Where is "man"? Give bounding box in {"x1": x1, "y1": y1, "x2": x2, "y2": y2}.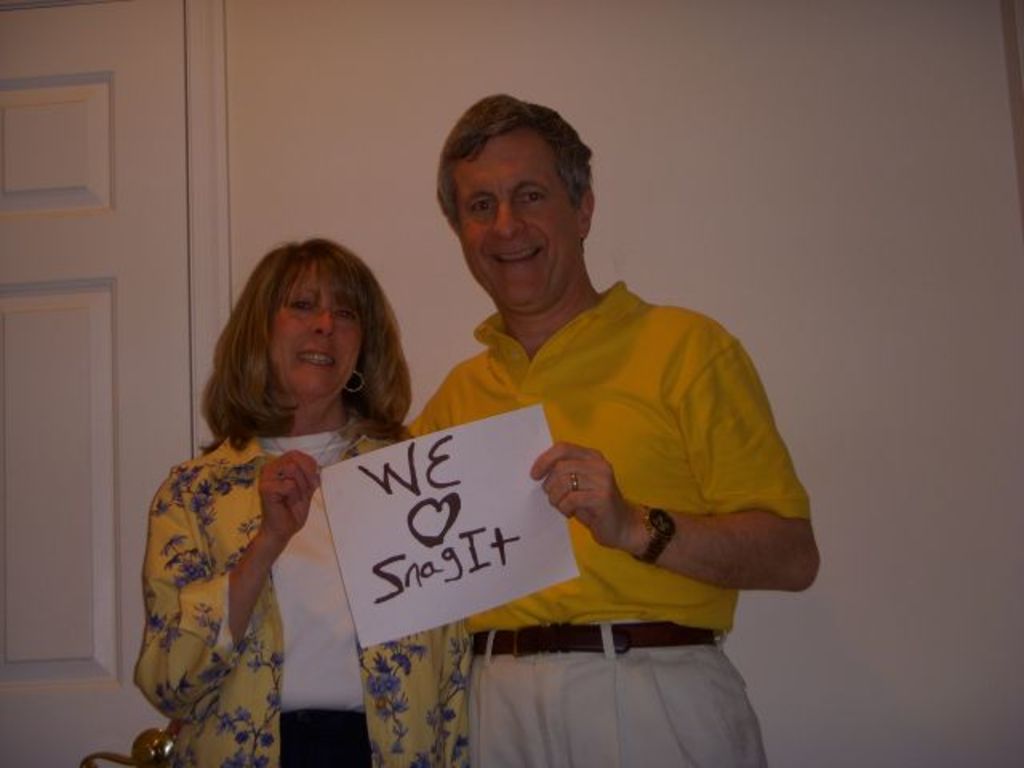
{"x1": 328, "y1": 115, "x2": 795, "y2": 742}.
